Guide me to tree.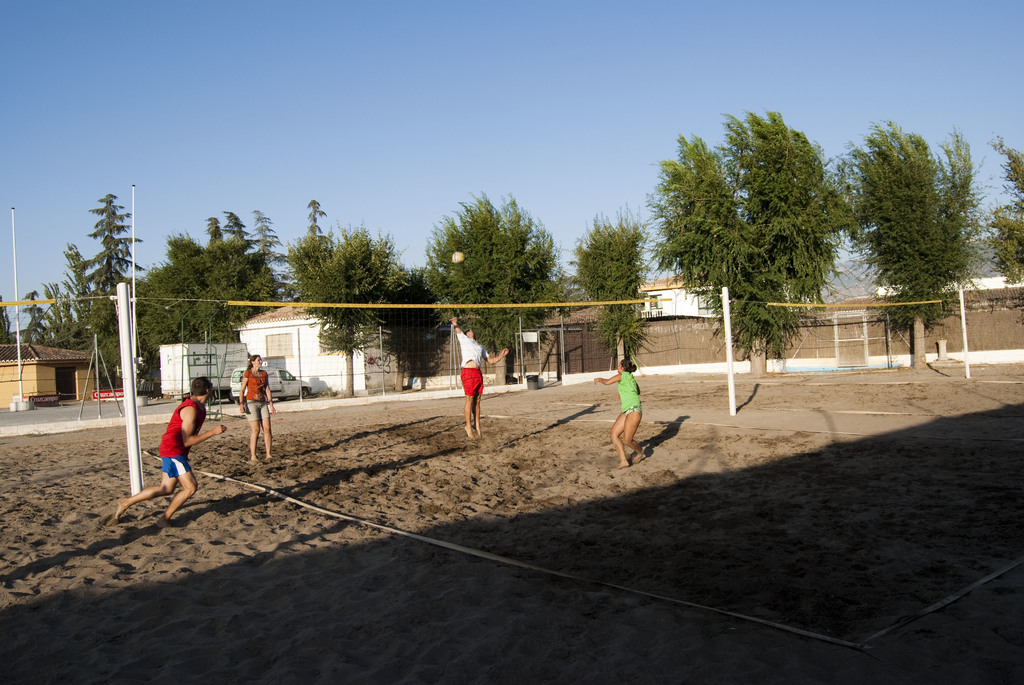
Guidance: bbox=[569, 203, 665, 371].
